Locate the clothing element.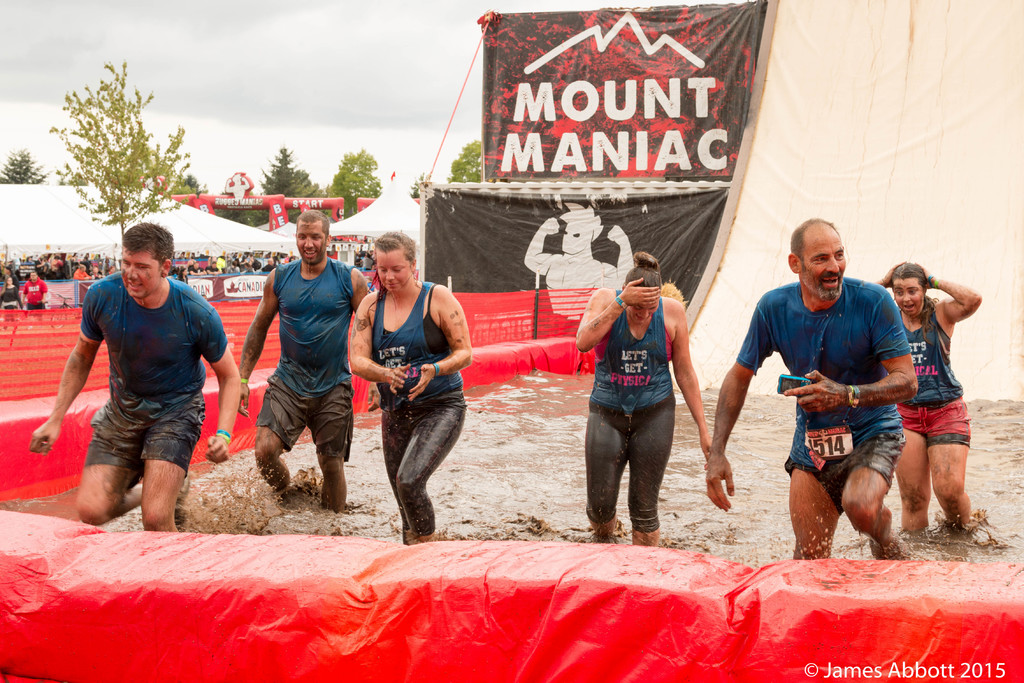
Element bbox: bbox=(584, 286, 676, 530).
